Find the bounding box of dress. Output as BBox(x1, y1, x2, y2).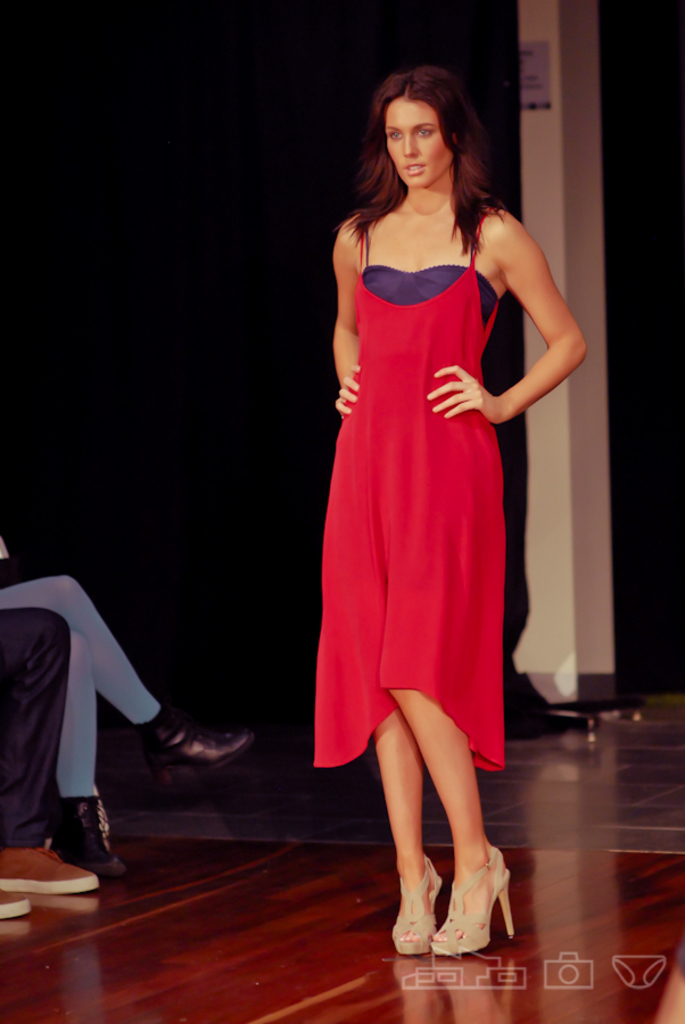
BBox(312, 209, 510, 769).
